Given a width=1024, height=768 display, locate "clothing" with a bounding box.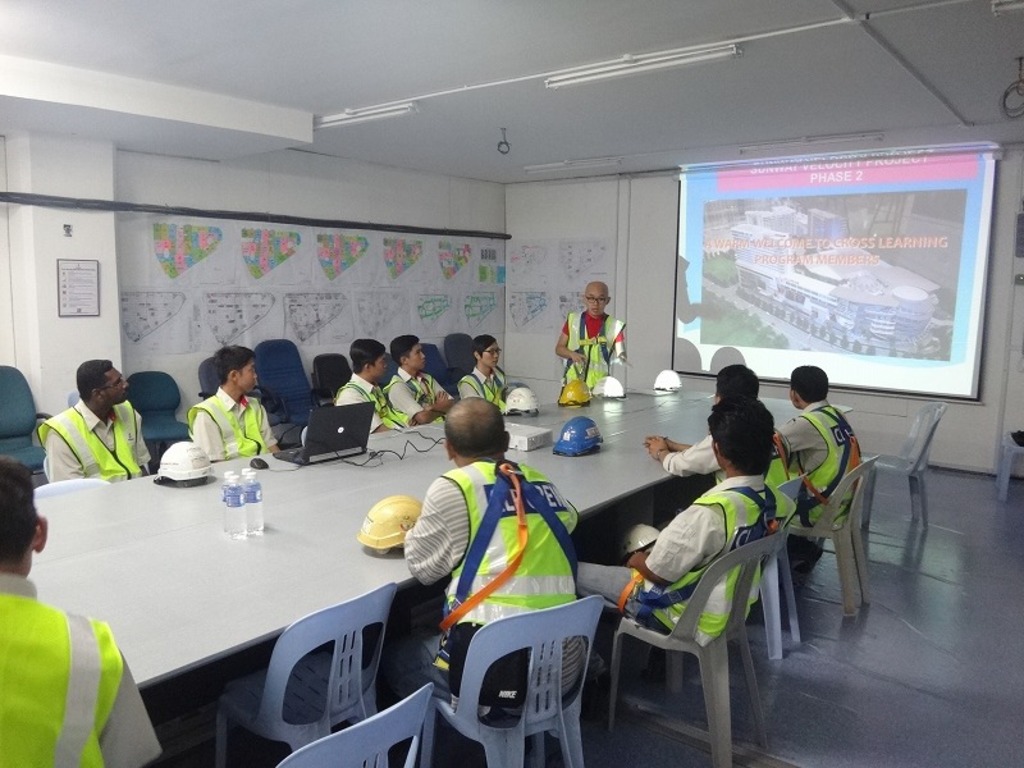
Located: (x1=659, y1=434, x2=795, y2=535).
